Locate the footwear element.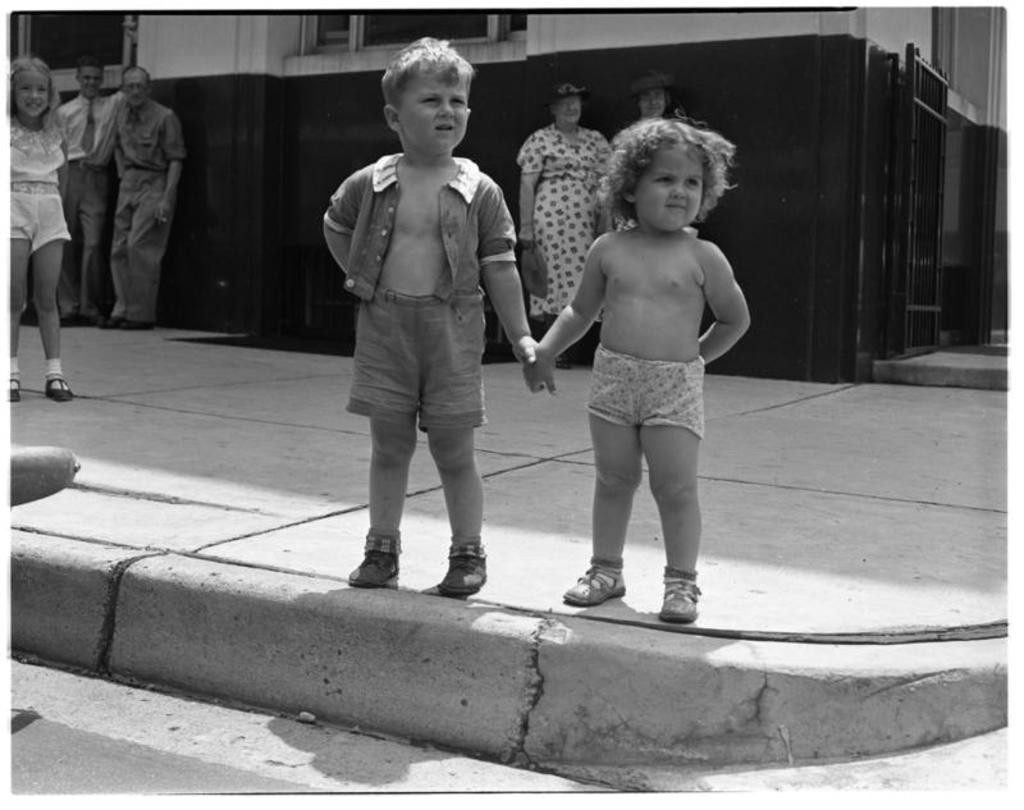
Element bbox: {"left": 657, "top": 567, "right": 701, "bottom": 626}.
